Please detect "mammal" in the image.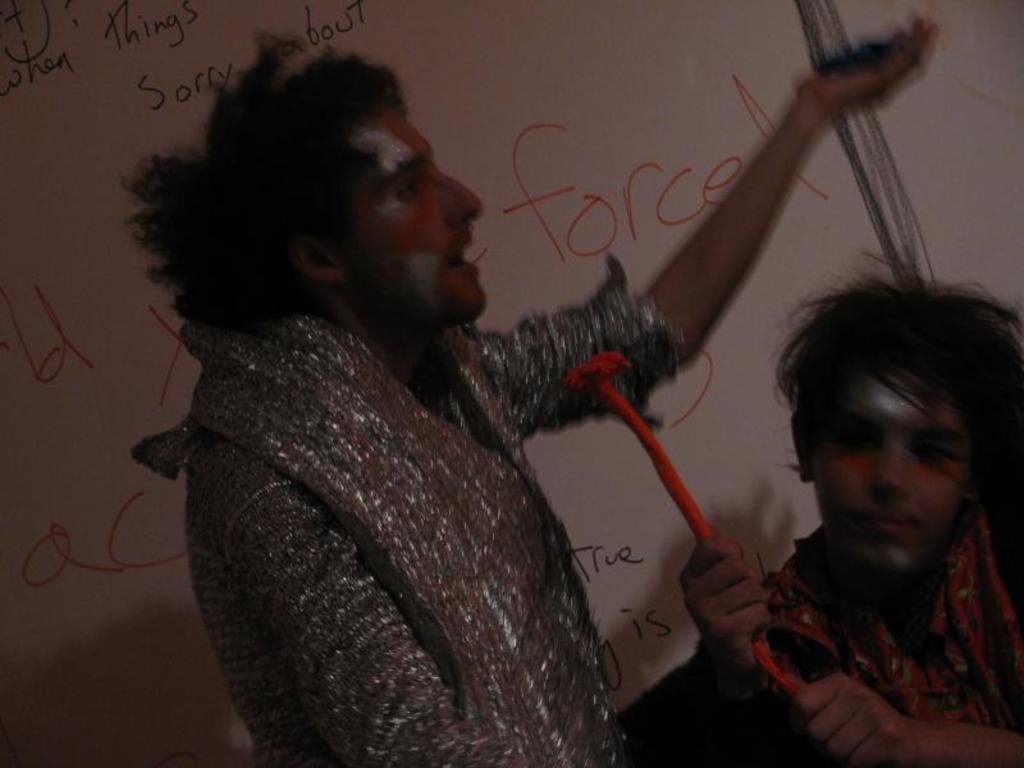
l=122, t=23, r=934, b=767.
